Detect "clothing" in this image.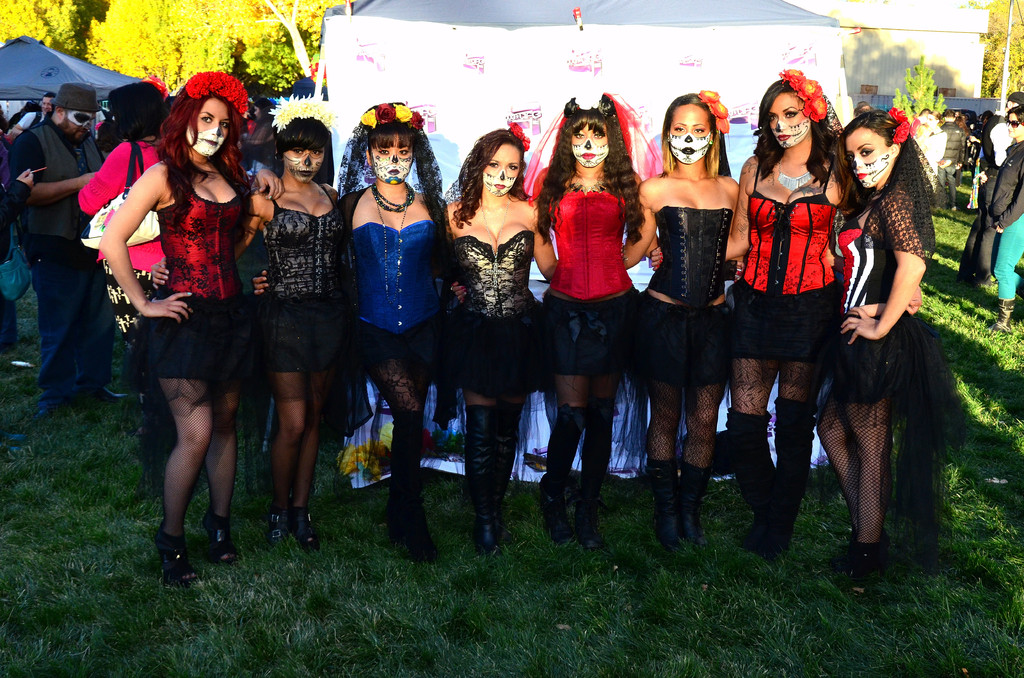
Detection: (445,231,557,406).
